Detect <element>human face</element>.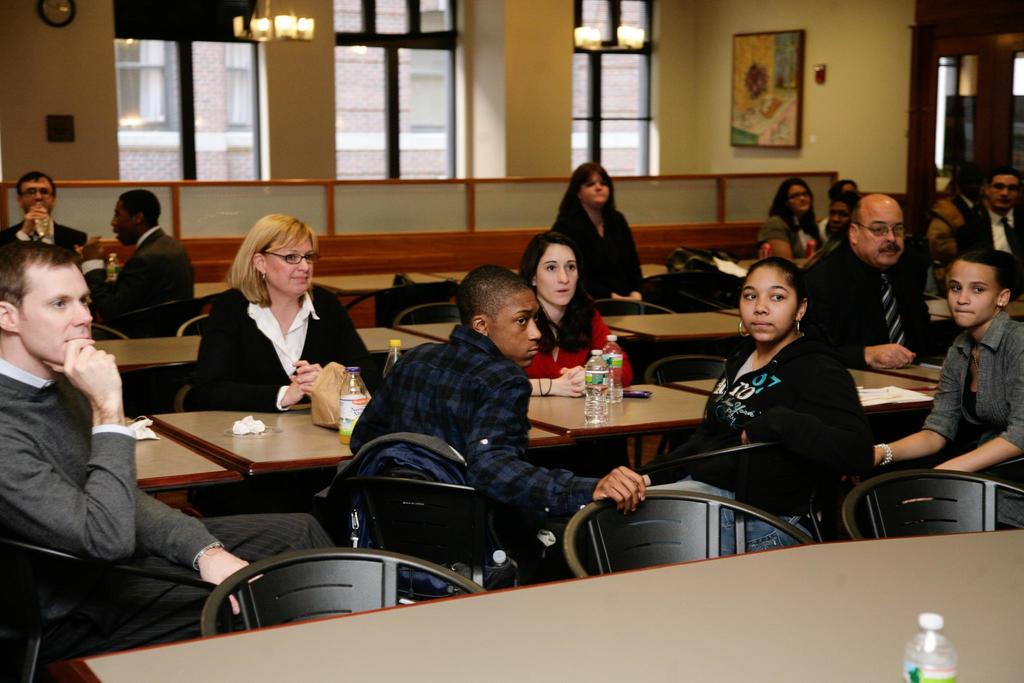
Detected at bbox=(261, 224, 316, 297).
